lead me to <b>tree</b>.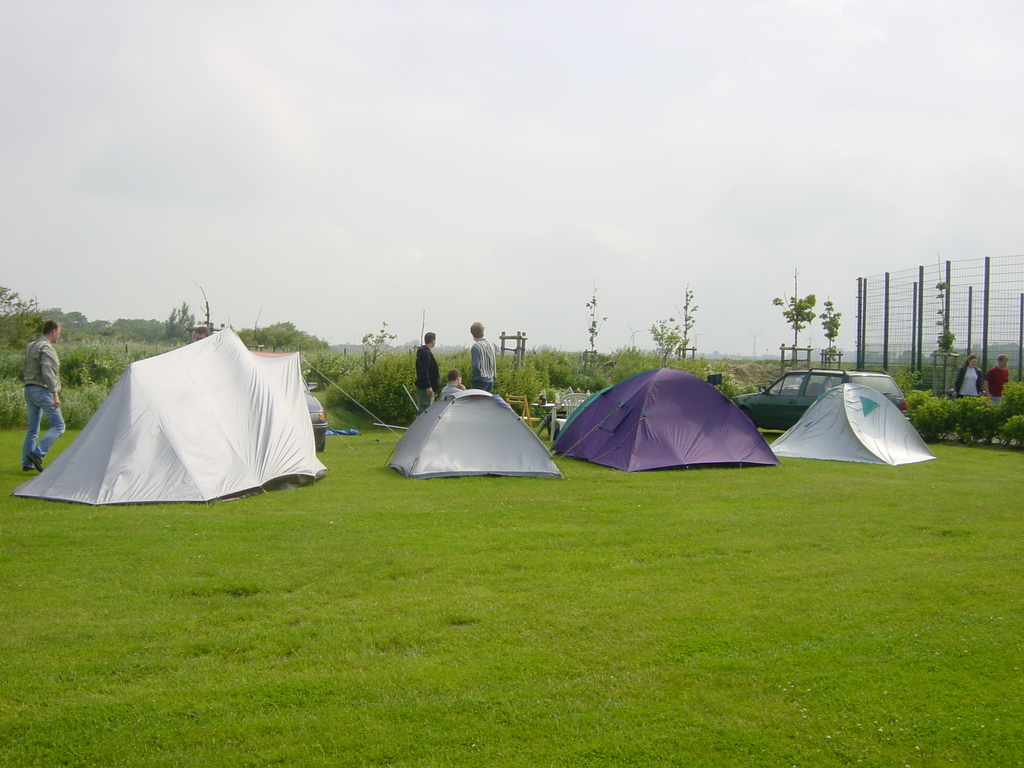
Lead to (572,285,612,369).
